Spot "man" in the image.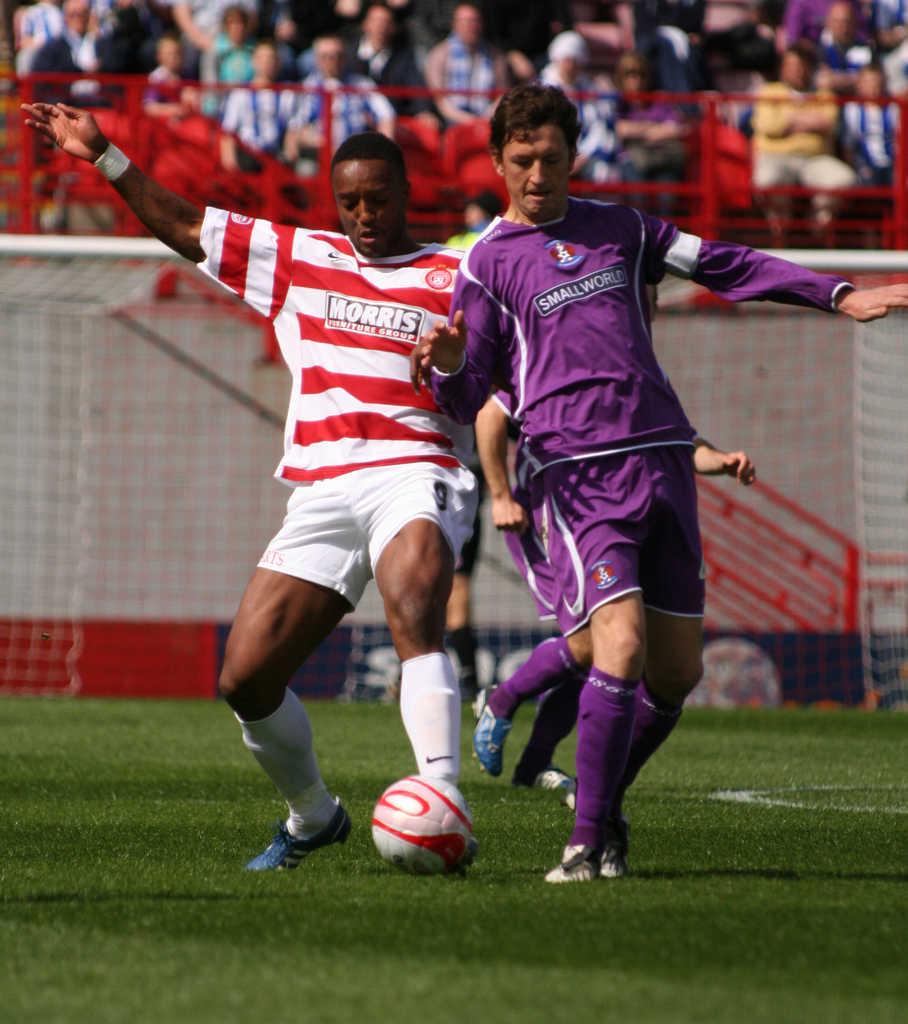
"man" found at detection(21, 100, 482, 875).
